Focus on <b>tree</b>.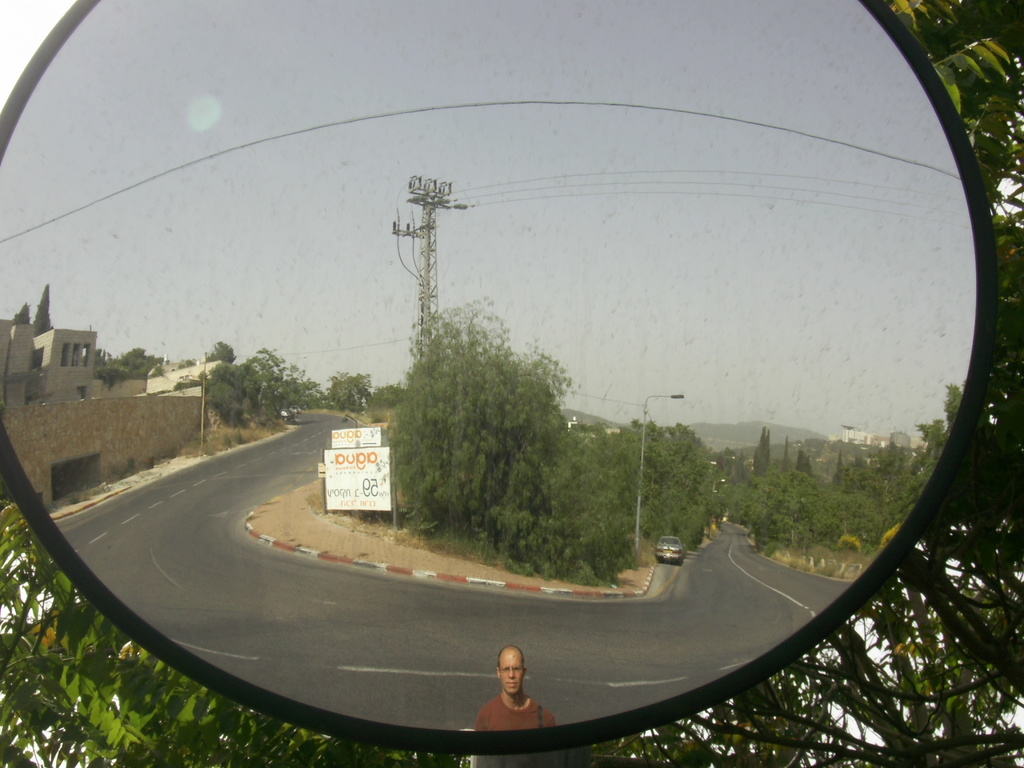
Focused at 10:302:31:323.
